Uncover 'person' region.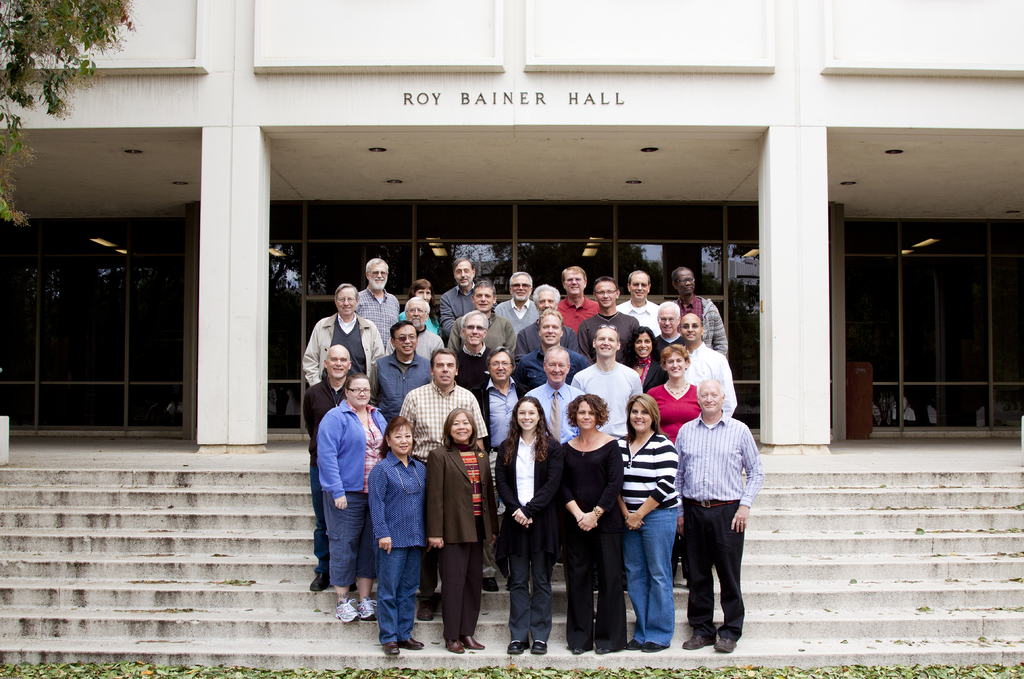
Uncovered: (406,275,436,301).
